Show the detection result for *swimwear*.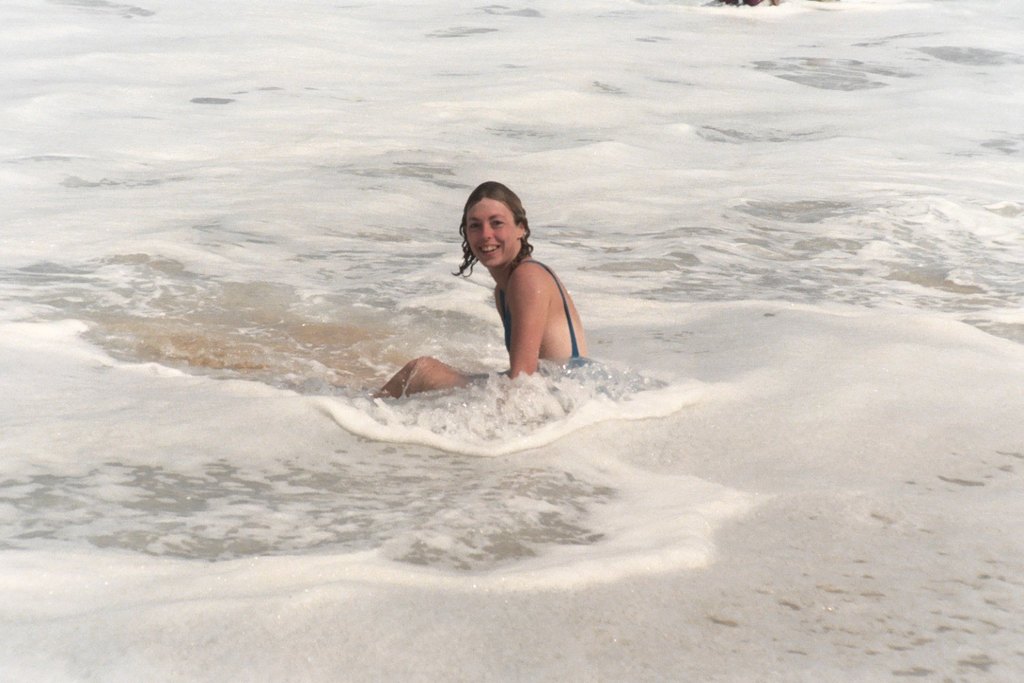
pyautogui.locateOnScreen(507, 254, 601, 408).
